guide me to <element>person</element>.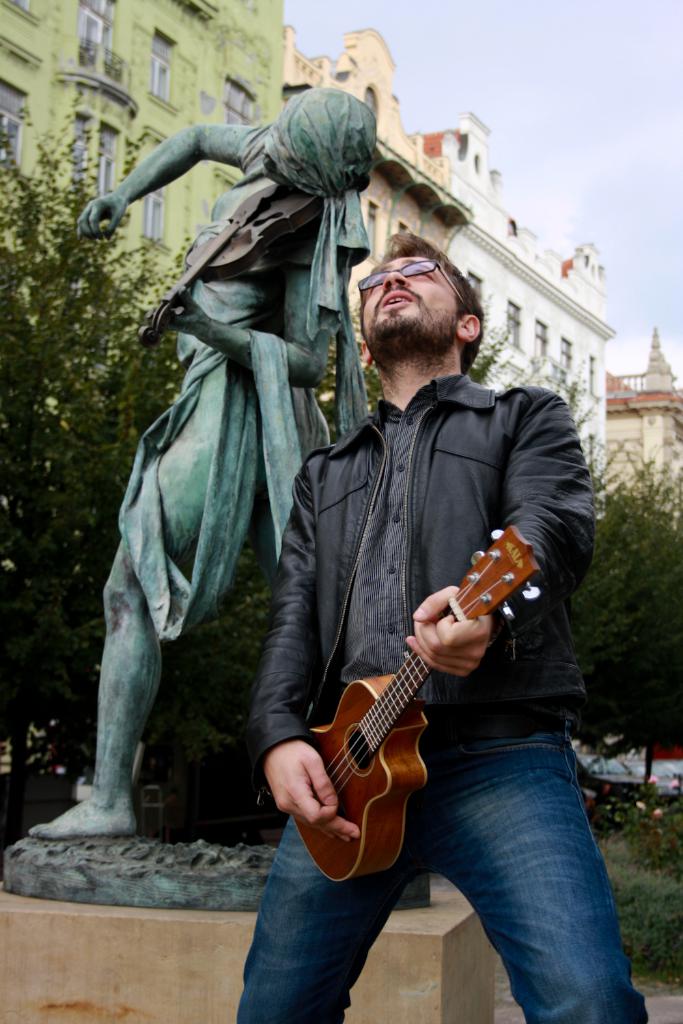
Guidance: box(29, 86, 379, 833).
